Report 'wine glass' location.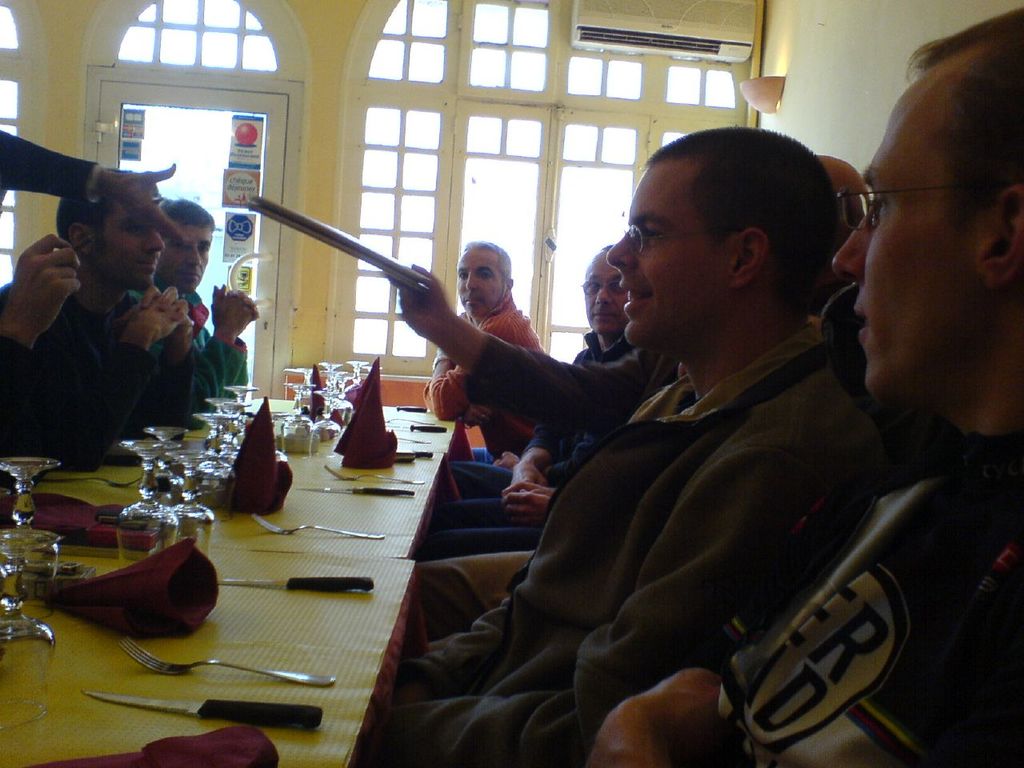
Report: (186, 410, 238, 508).
